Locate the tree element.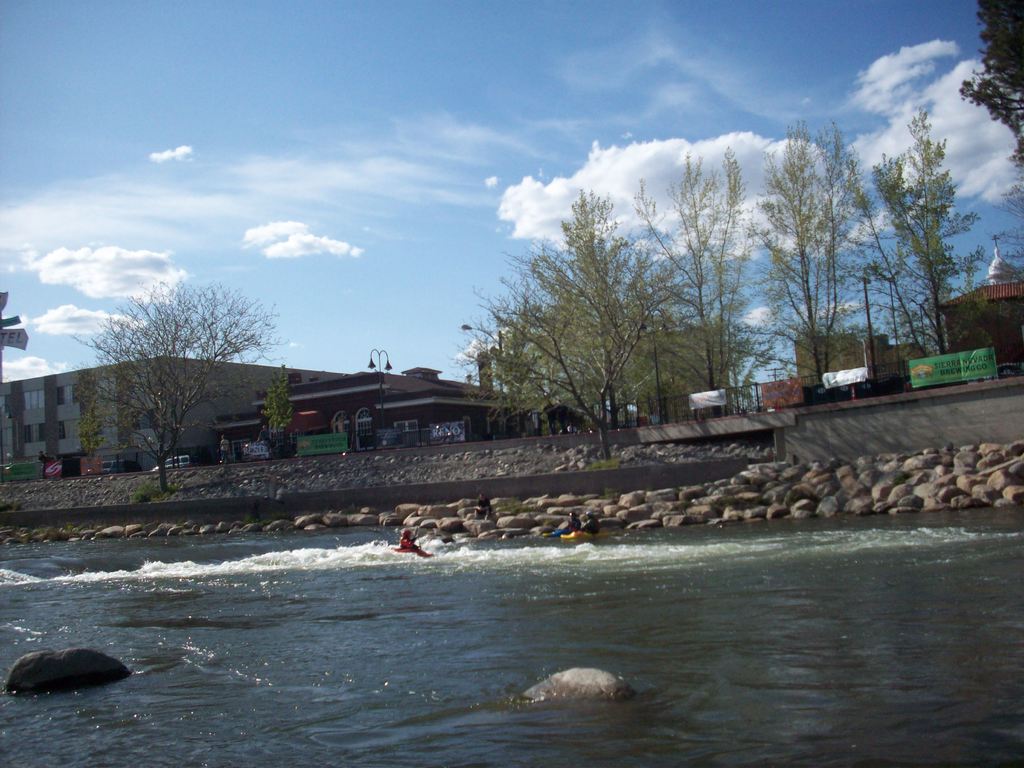
Element bbox: box(69, 278, 292, 495).
